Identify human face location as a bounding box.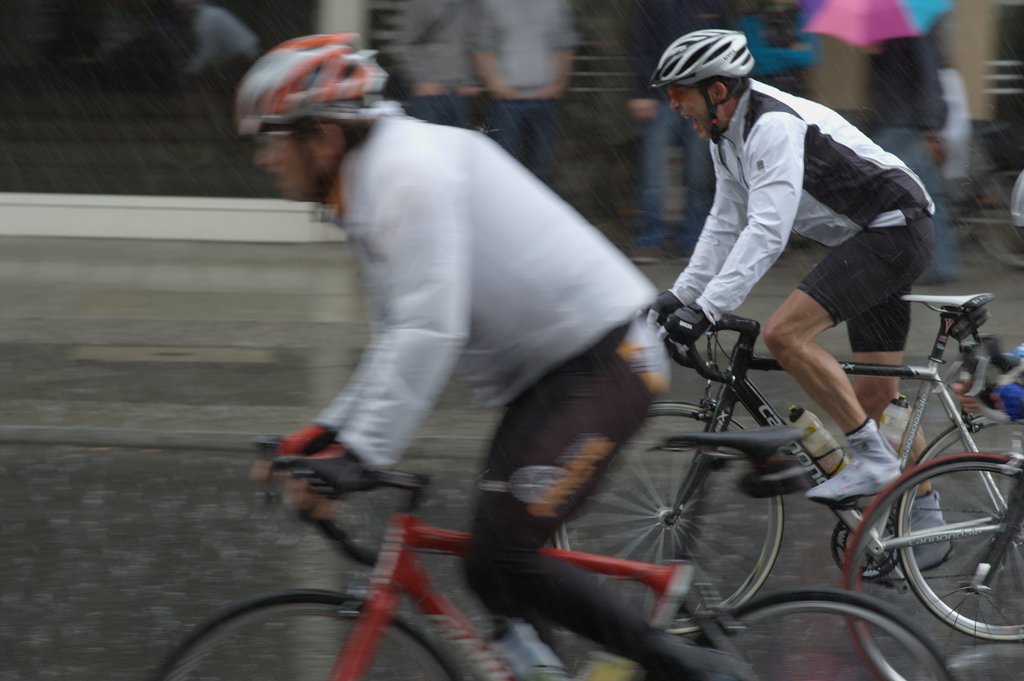
locate(666, 79, 724, 138).
